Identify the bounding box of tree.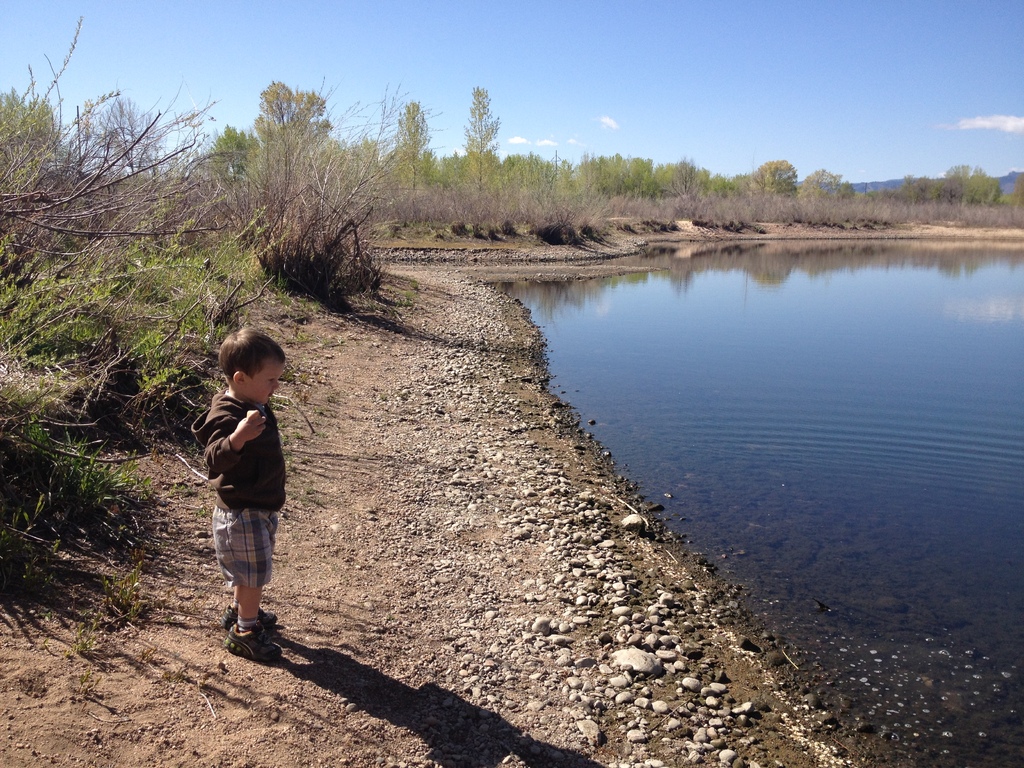
(746, 155, 802, 207).
